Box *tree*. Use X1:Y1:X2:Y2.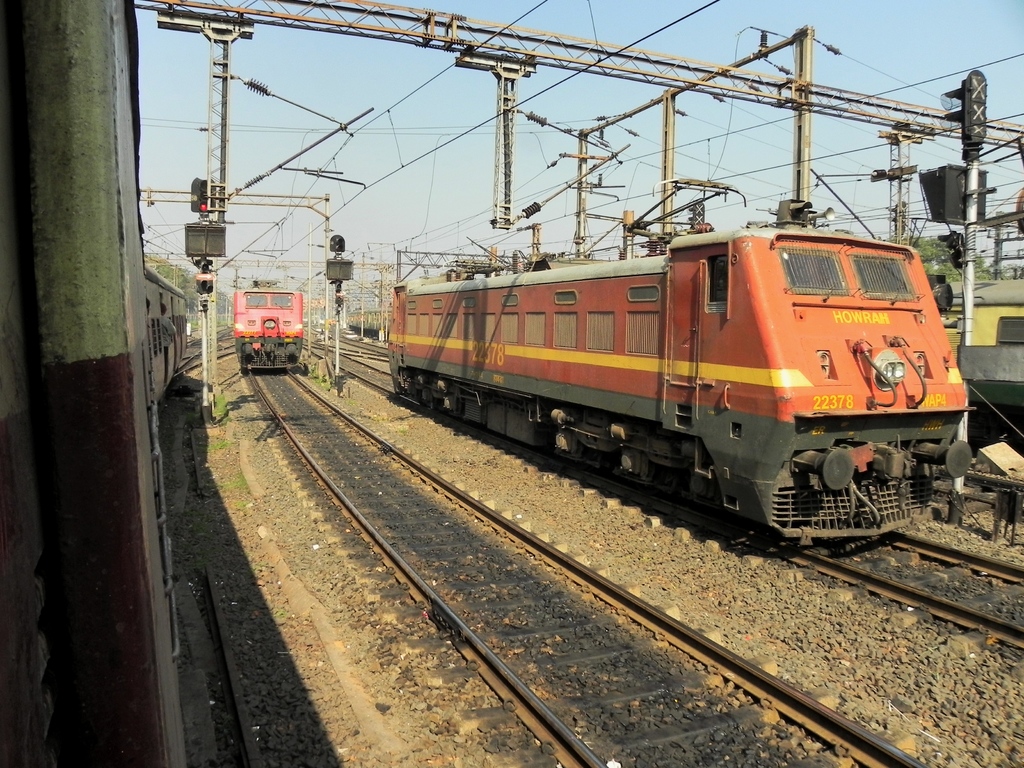
880:225:1000:288.
